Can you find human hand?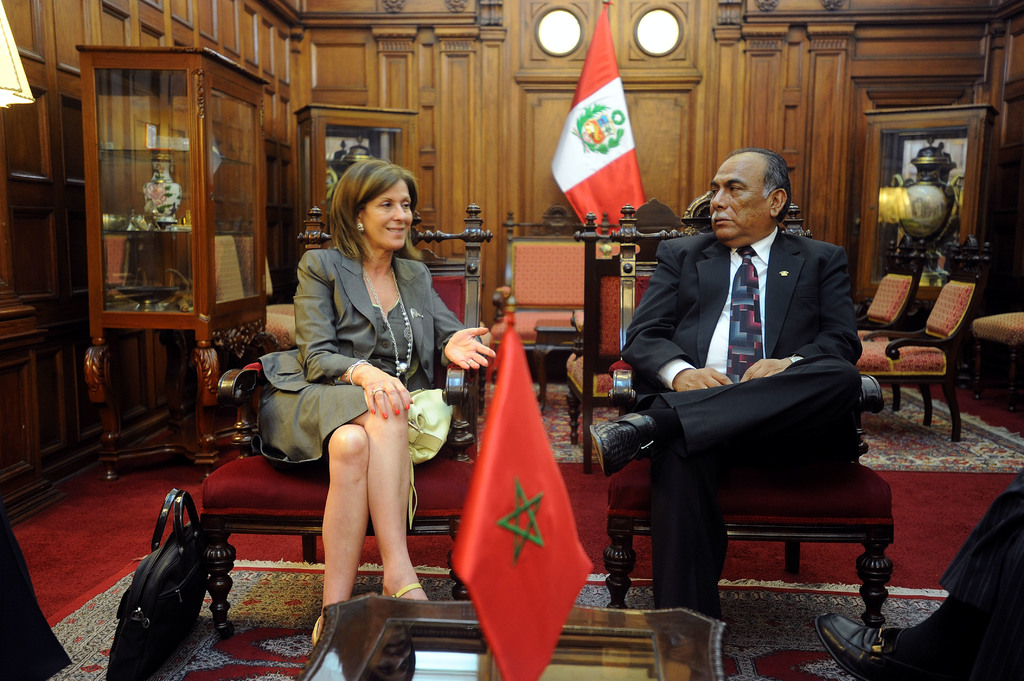
Yes, bounding box: <bbox>740, 356, 794, 383</bbox>.
